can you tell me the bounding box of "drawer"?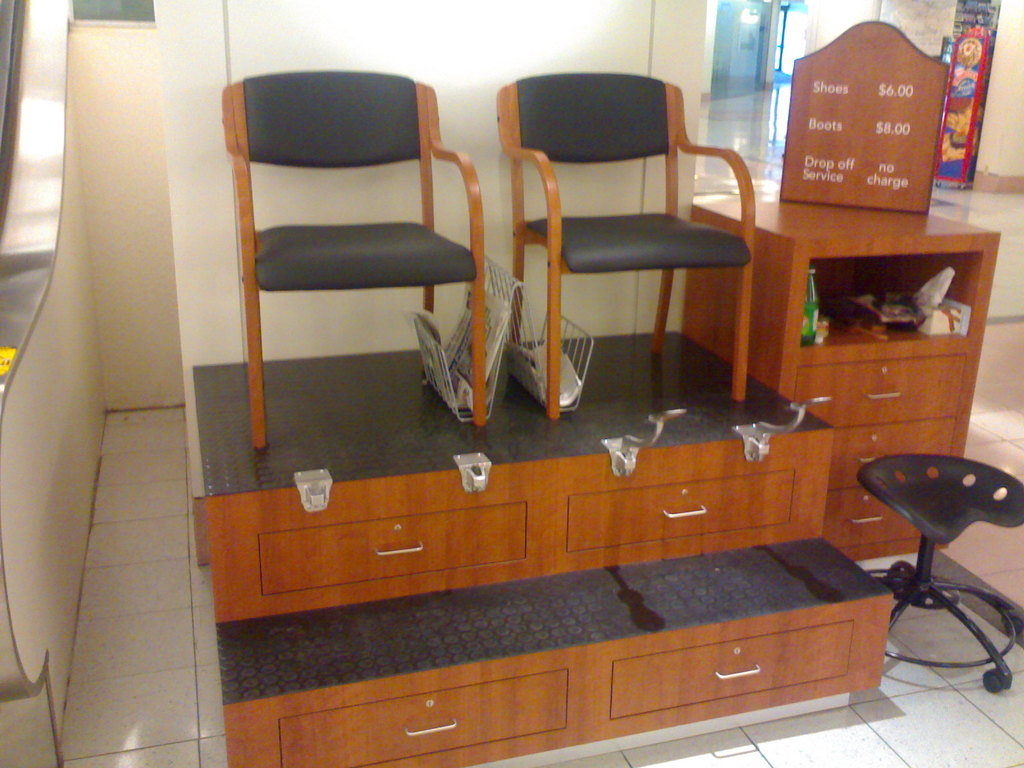
detection(604, 618, 852, 719).
